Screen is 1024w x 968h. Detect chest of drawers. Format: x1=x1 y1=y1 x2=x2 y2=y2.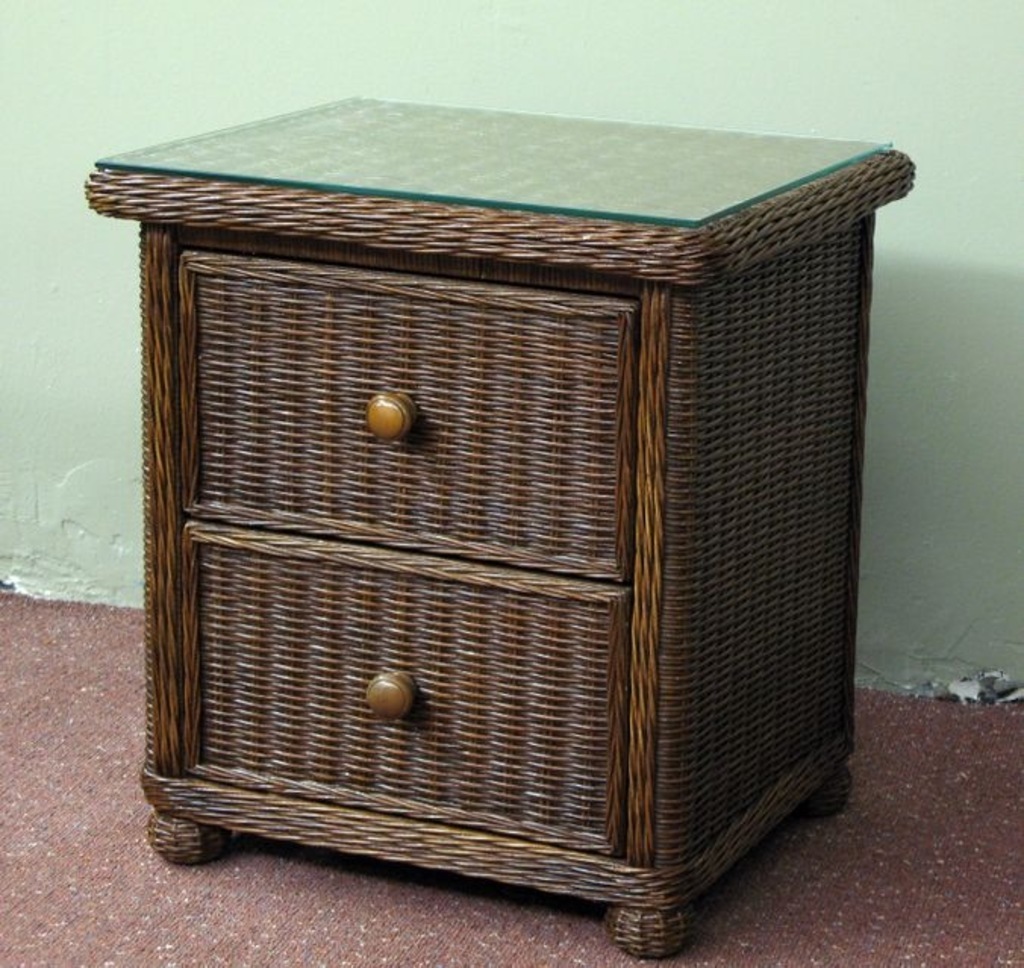
x1=83 y1=92 x2=916 y2=959.
